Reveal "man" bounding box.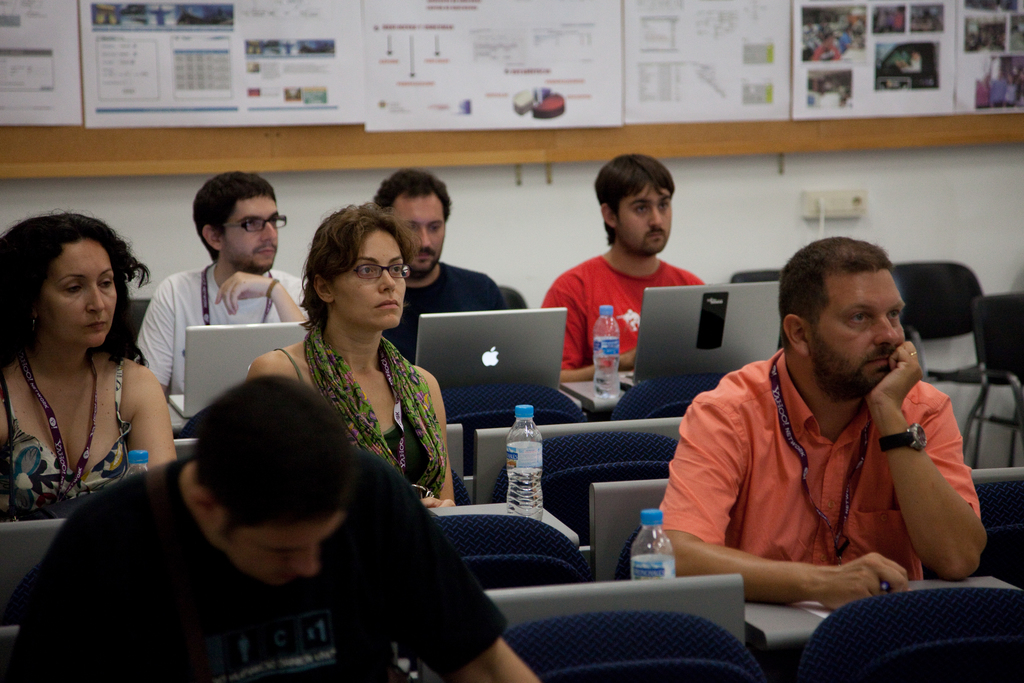
Revealed: x1=665 y1=240 x2=1002 y2=623.
